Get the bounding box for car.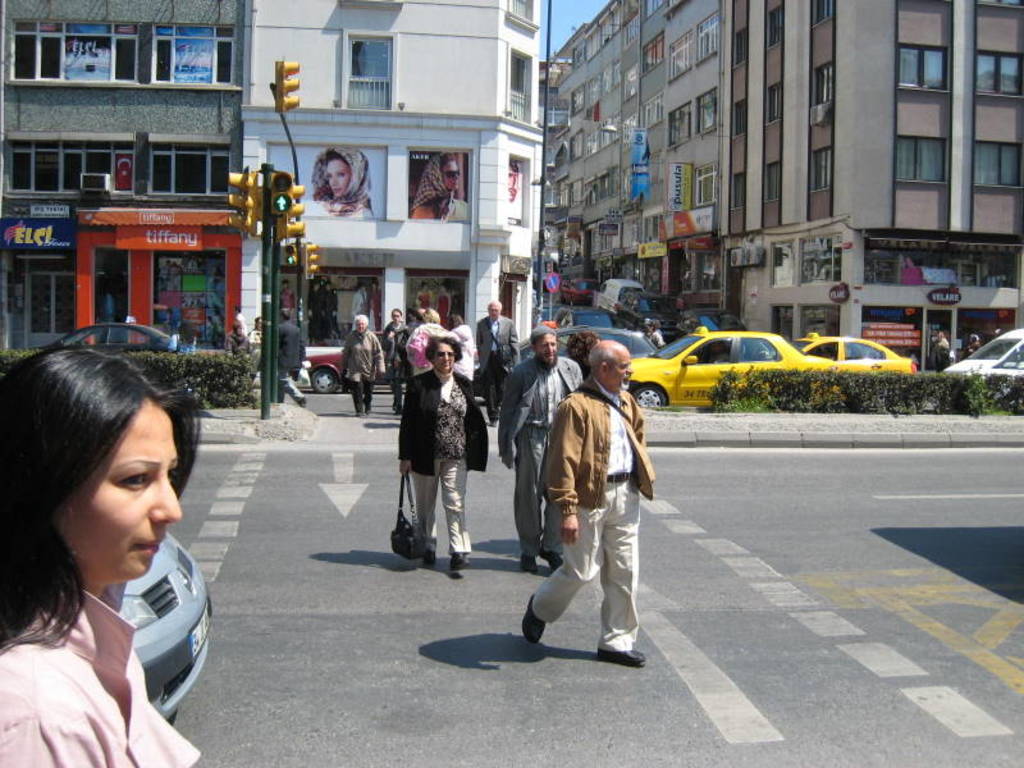
[x1=618, y1=328, x2=832, y2=408].
